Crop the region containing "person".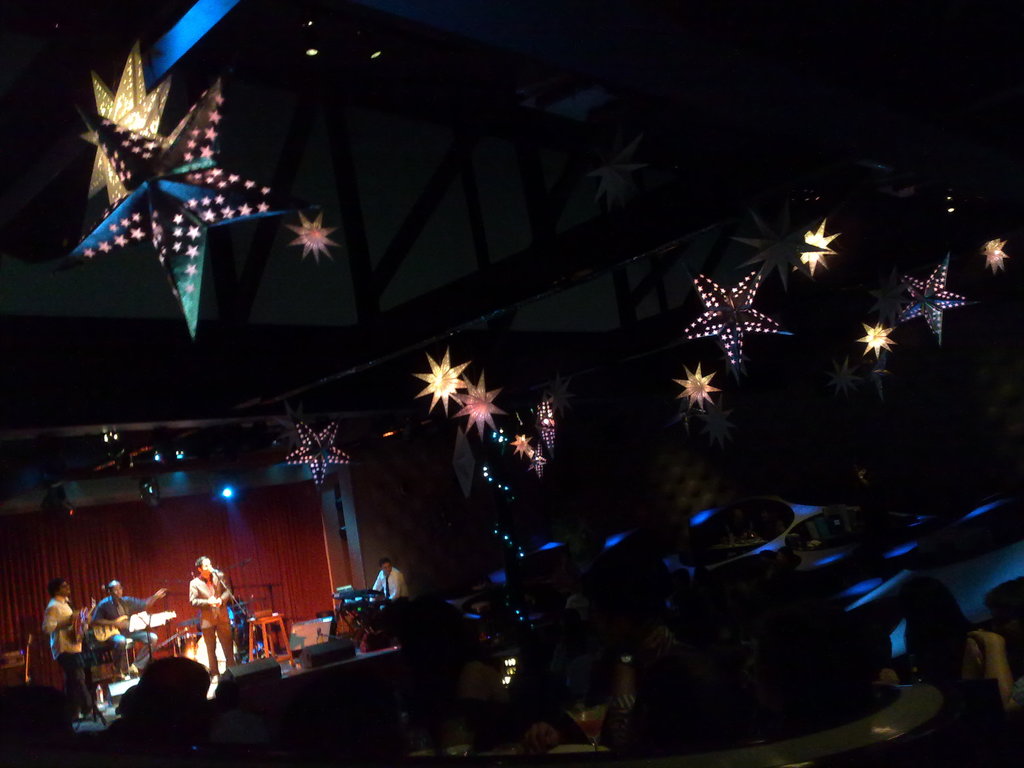
Crop region: bbox=[40, 583, 87, 708].
